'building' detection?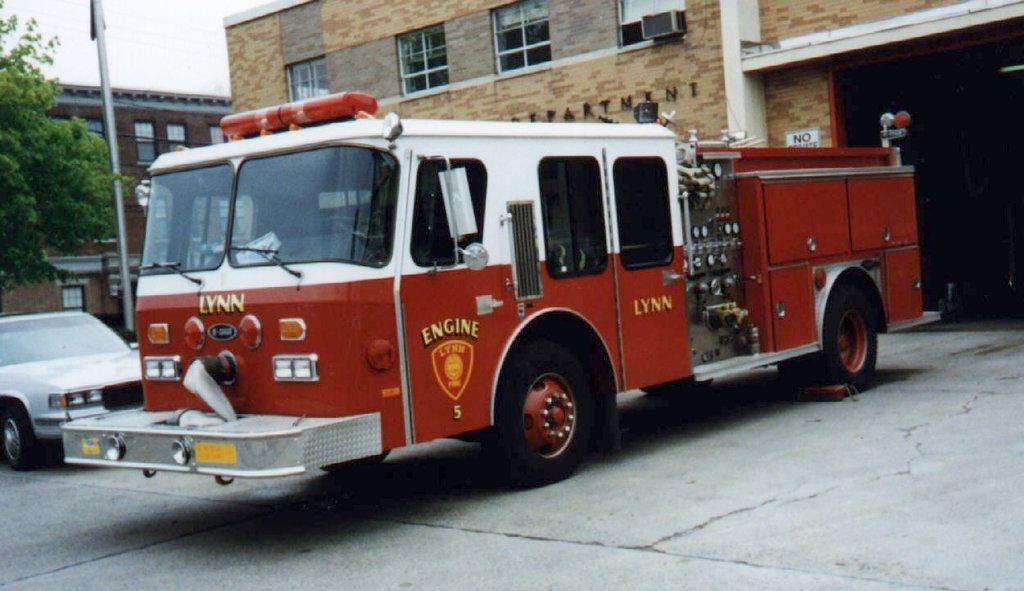
bbox(220, 0, 1020, 316)
